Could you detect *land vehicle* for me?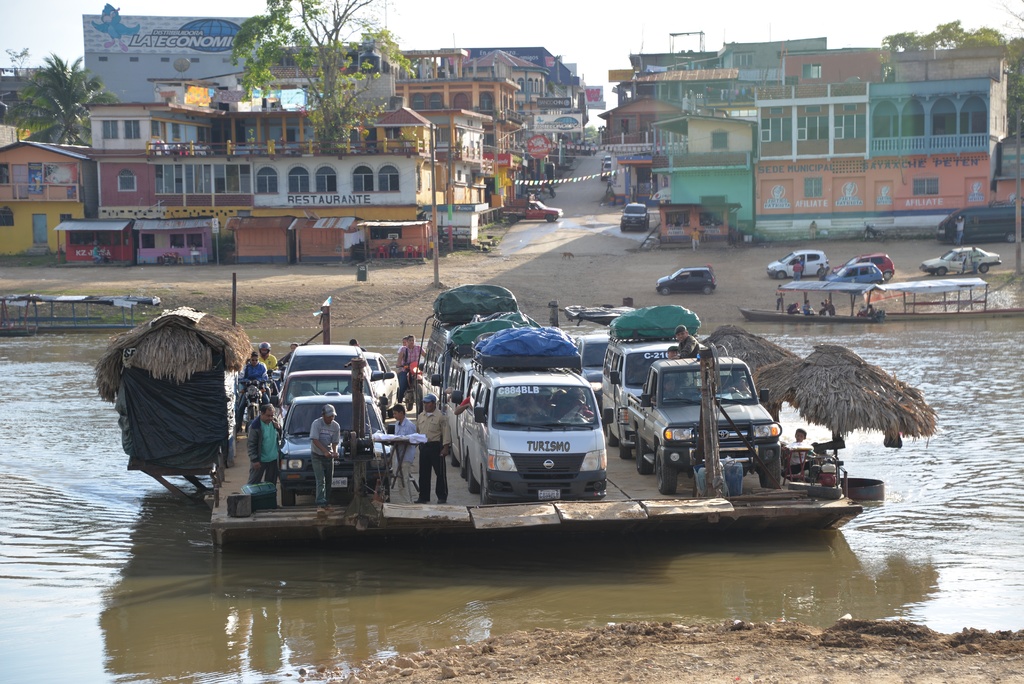
Detection result: box=[599, 326, 707, 459].
